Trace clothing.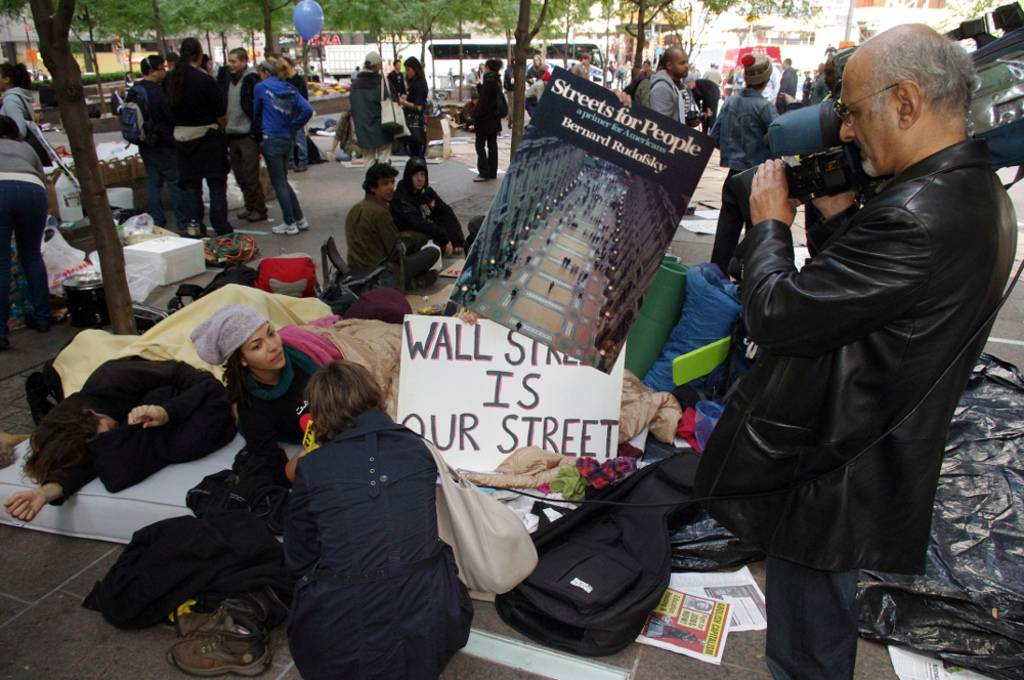
Traced to select_region(279, 400, 469, 679).
